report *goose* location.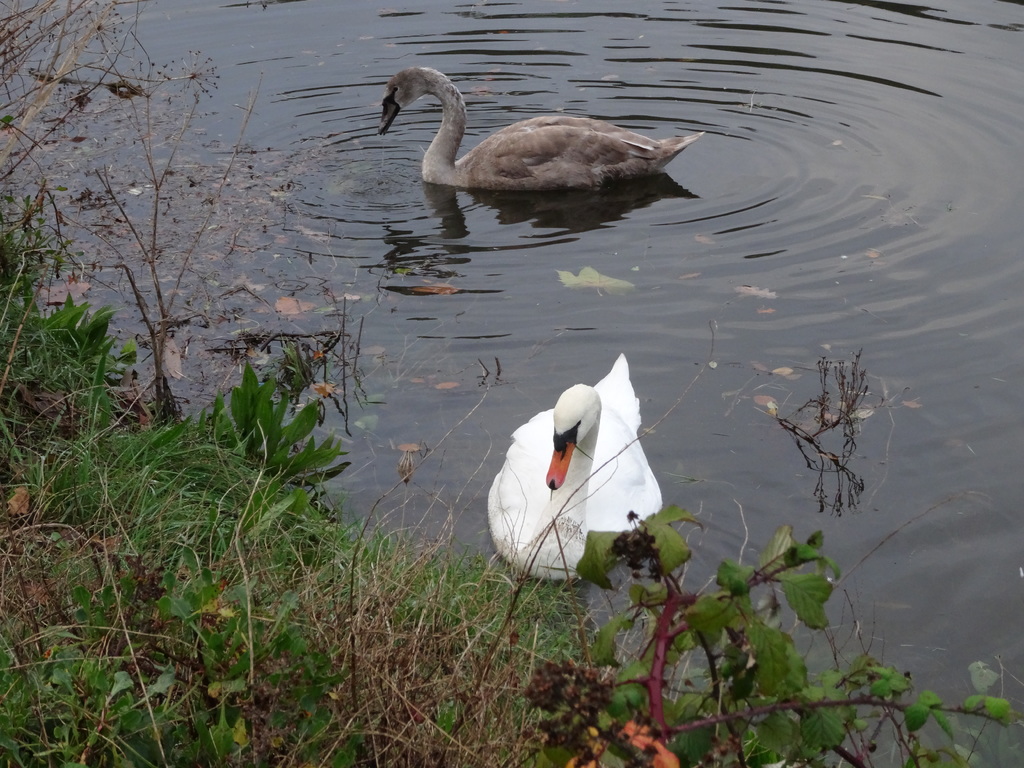
Report: 369 59 726 200.
